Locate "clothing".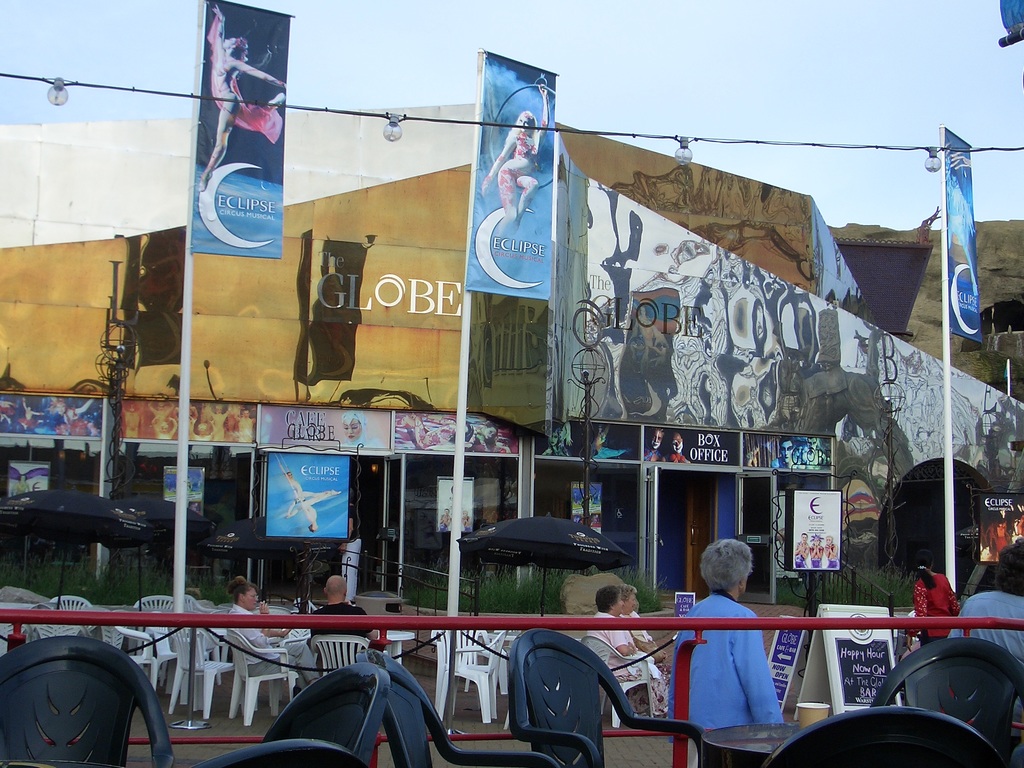
Bounding box: [497,119,550,209].
